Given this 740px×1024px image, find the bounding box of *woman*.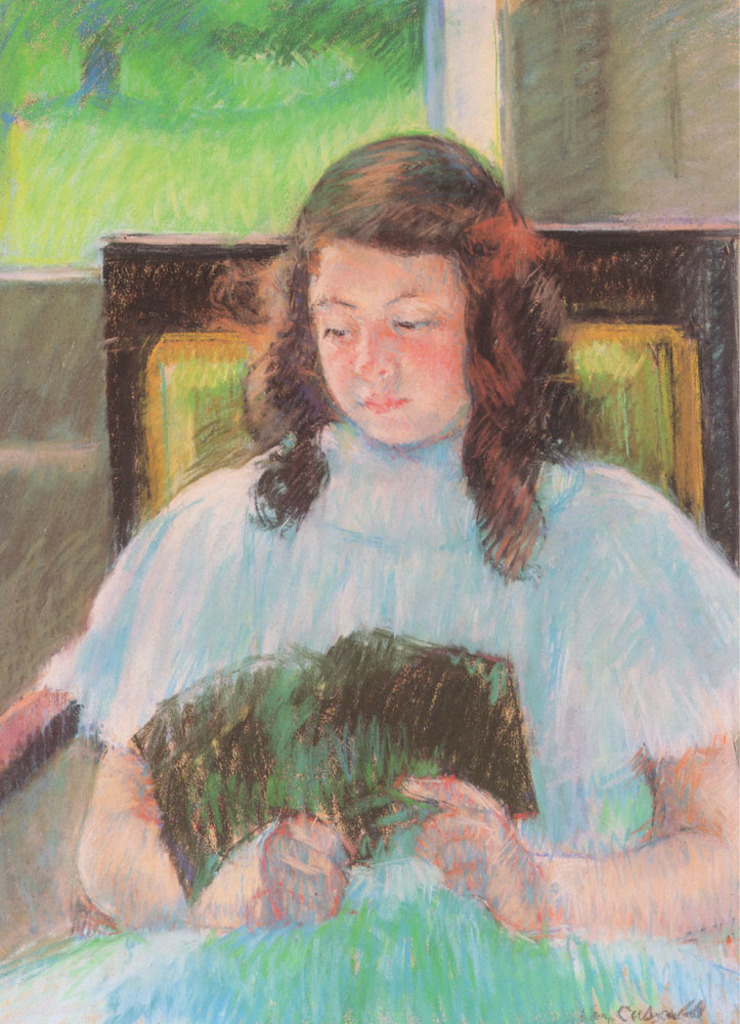
<region>24, 191, 700, 981</region>.
